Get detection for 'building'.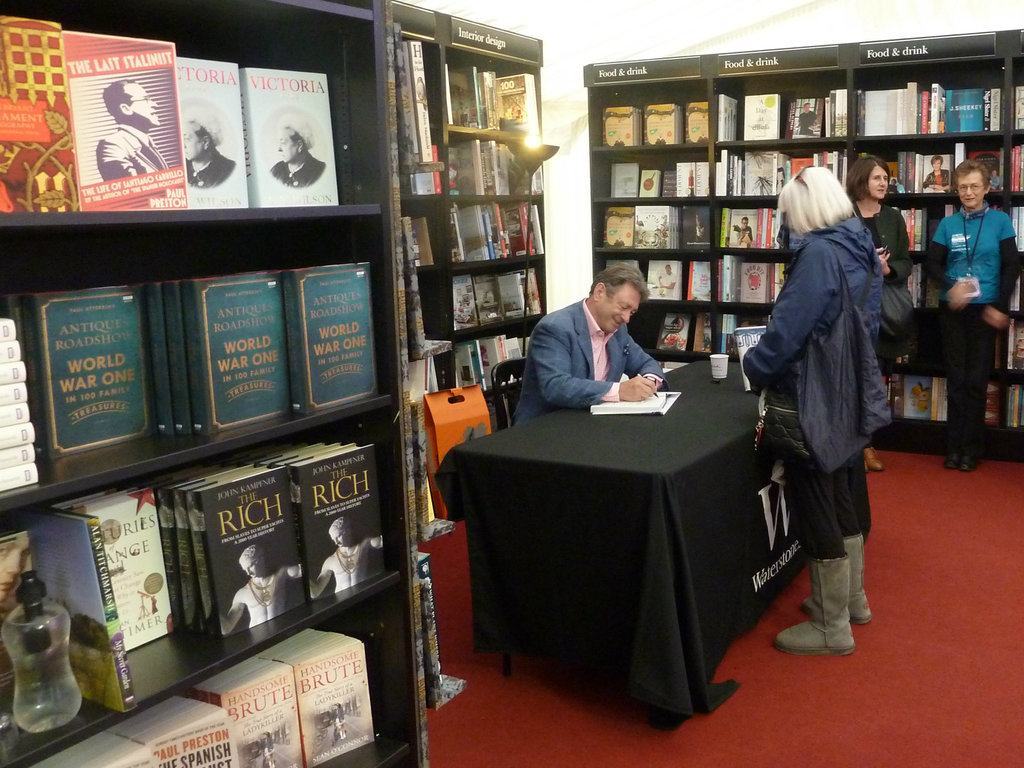
Detection: detection(0, 1, 1023, 766).
